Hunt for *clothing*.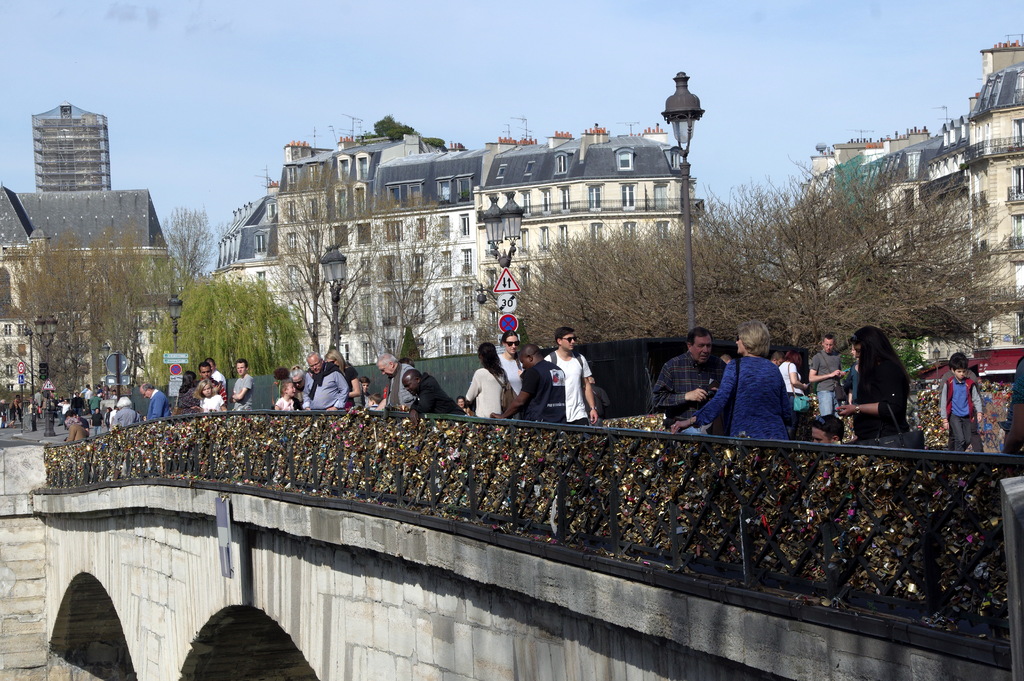
Hunted down at select_region(509, 356, 583, 422).
